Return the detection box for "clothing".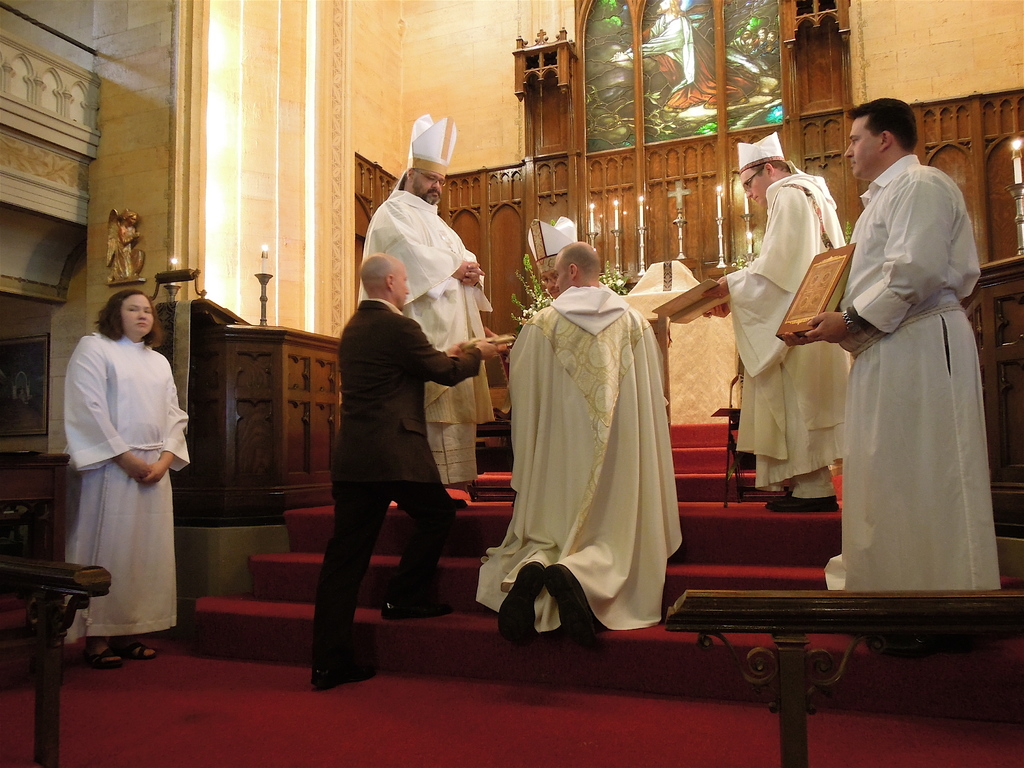
left=828, top=152, right=1005, bottom=590.
